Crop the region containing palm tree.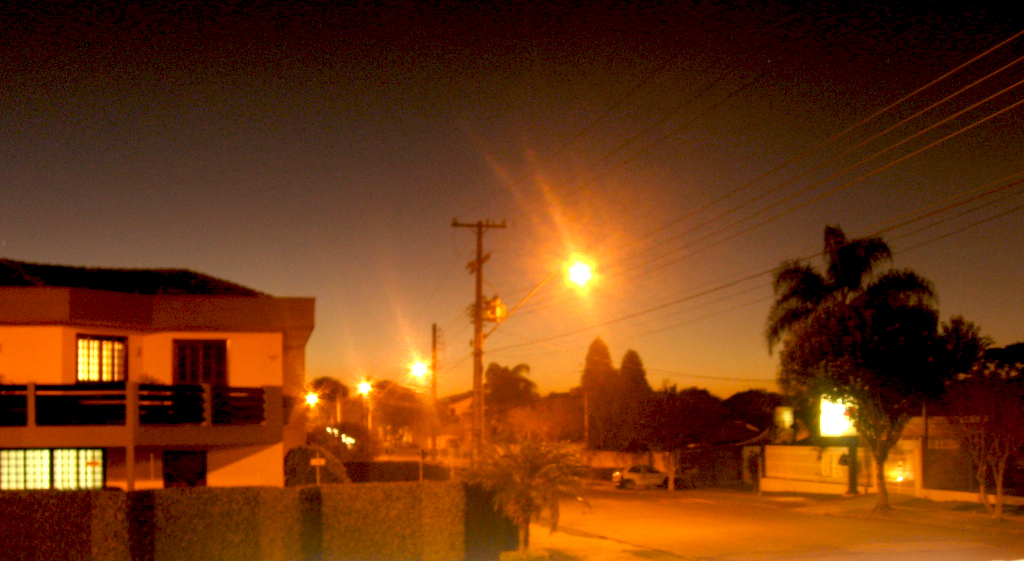
Crop region: pyautogui.locateOnScreen(405, 378, 460, 459).
